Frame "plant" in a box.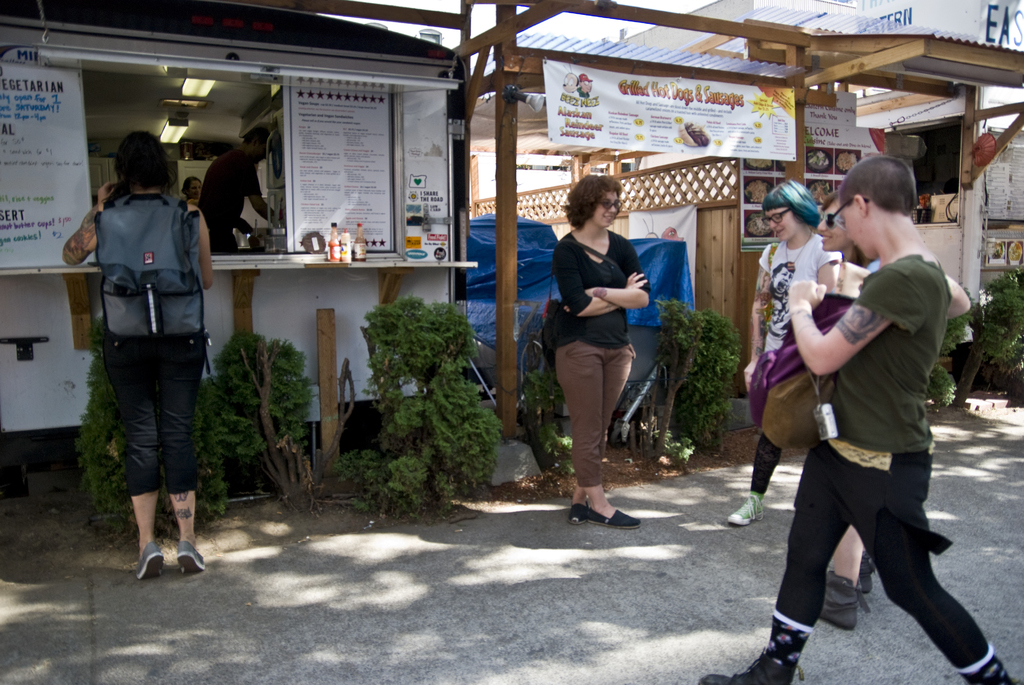
left=657, top=264, right=763, bottom=478.
